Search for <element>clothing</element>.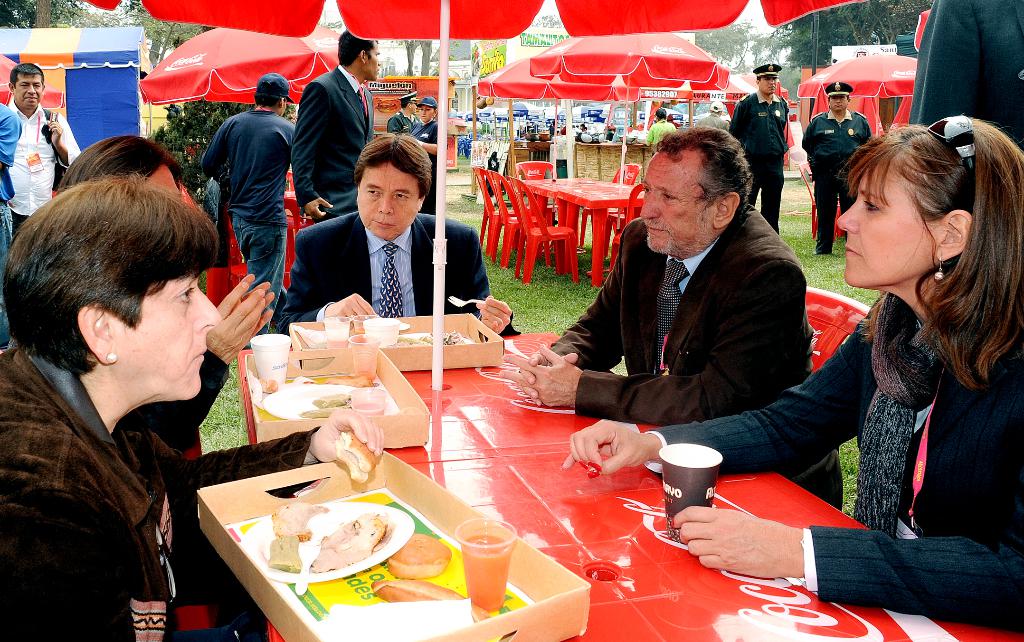
Found at box=[0, 103, 26, 203].
